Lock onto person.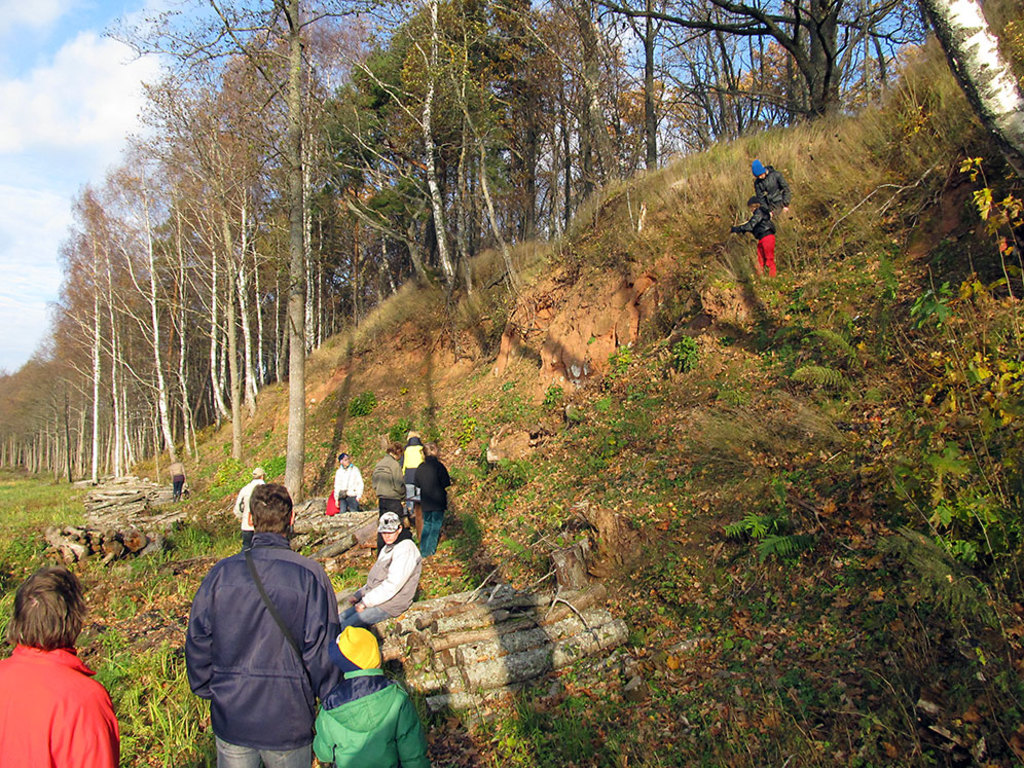
Locked: left=733, top=198, right=773, bottom=278.
